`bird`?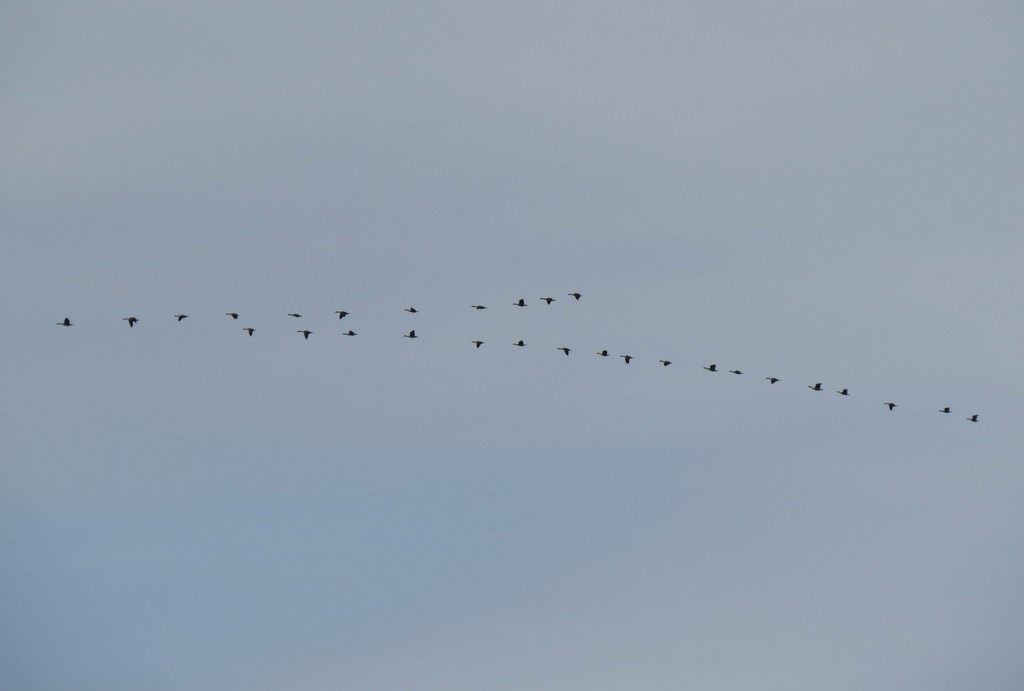
x1=805 y1=380 x2=822 y2=391
